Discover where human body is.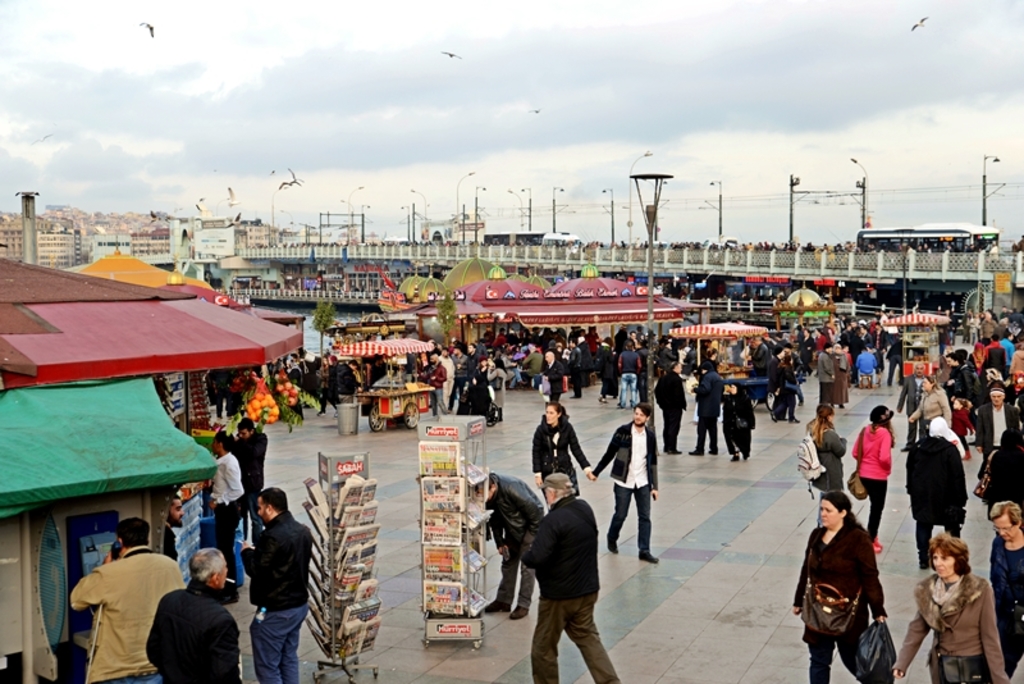
Discovered at {"left": 893, "top": 571, "right": 1016, "bottom": 683}.
